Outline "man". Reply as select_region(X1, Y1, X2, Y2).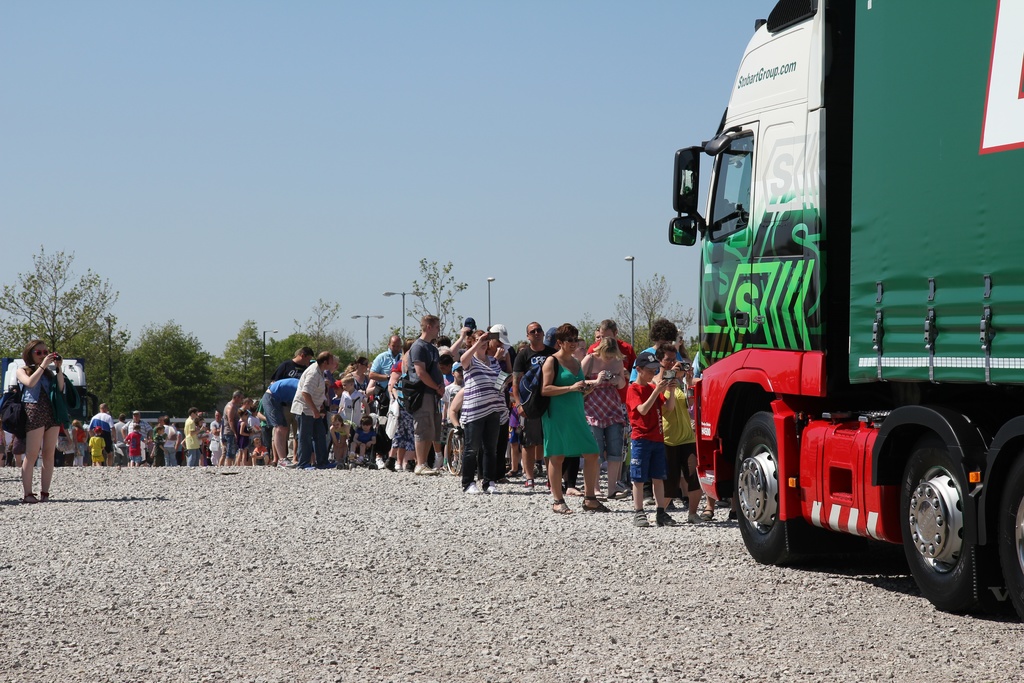
select_region(371, 331, 395, 395).
